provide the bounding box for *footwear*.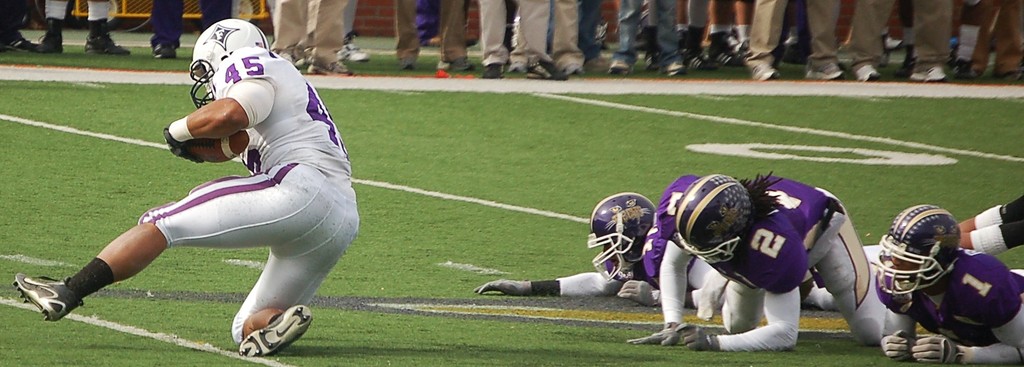
crop(802, 71, 862, 84).
